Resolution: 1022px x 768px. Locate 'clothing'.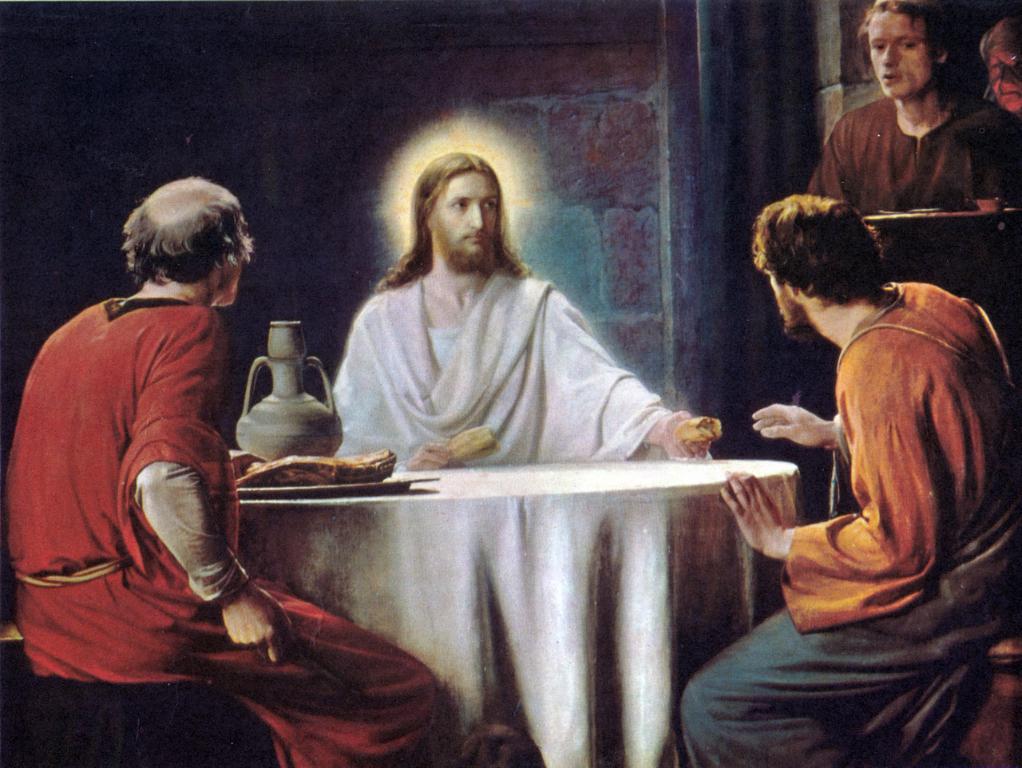
(687,256,1021,764).
